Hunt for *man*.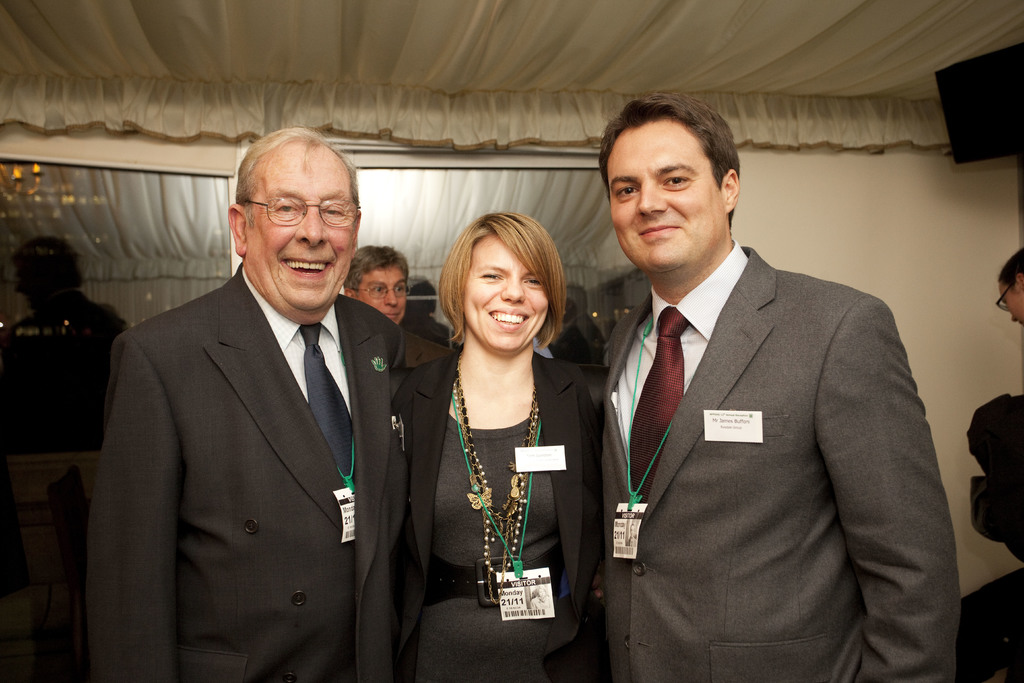
Hunted down at (343,242,458,354).
